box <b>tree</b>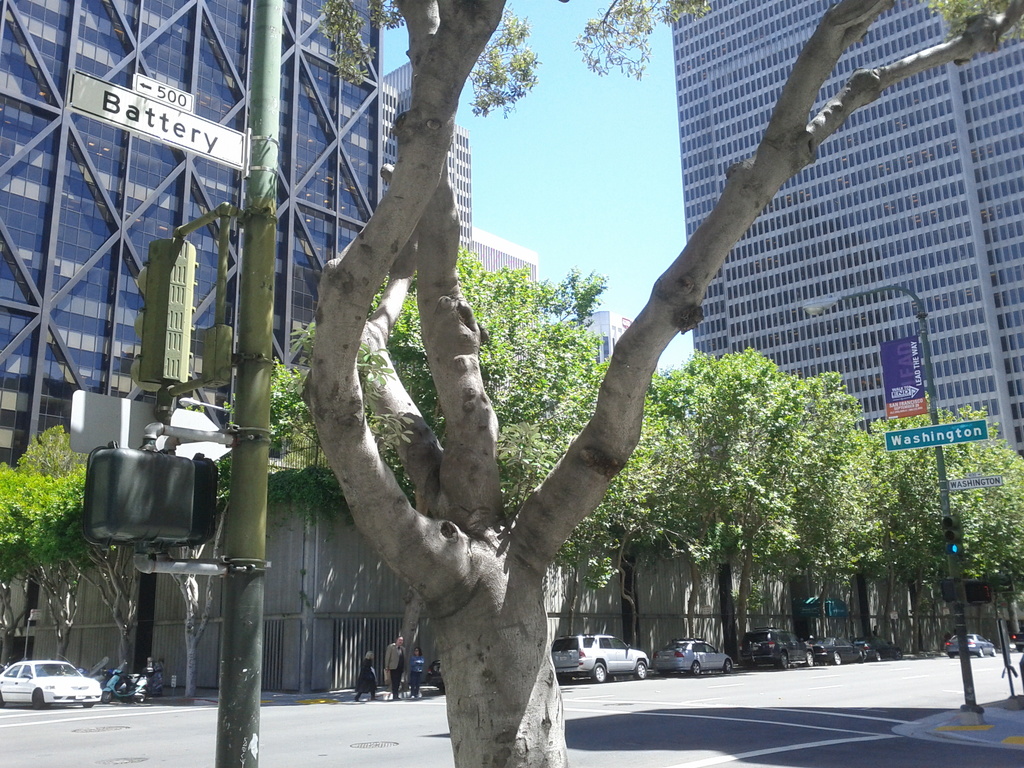
box(266, 239, 665, 640)
